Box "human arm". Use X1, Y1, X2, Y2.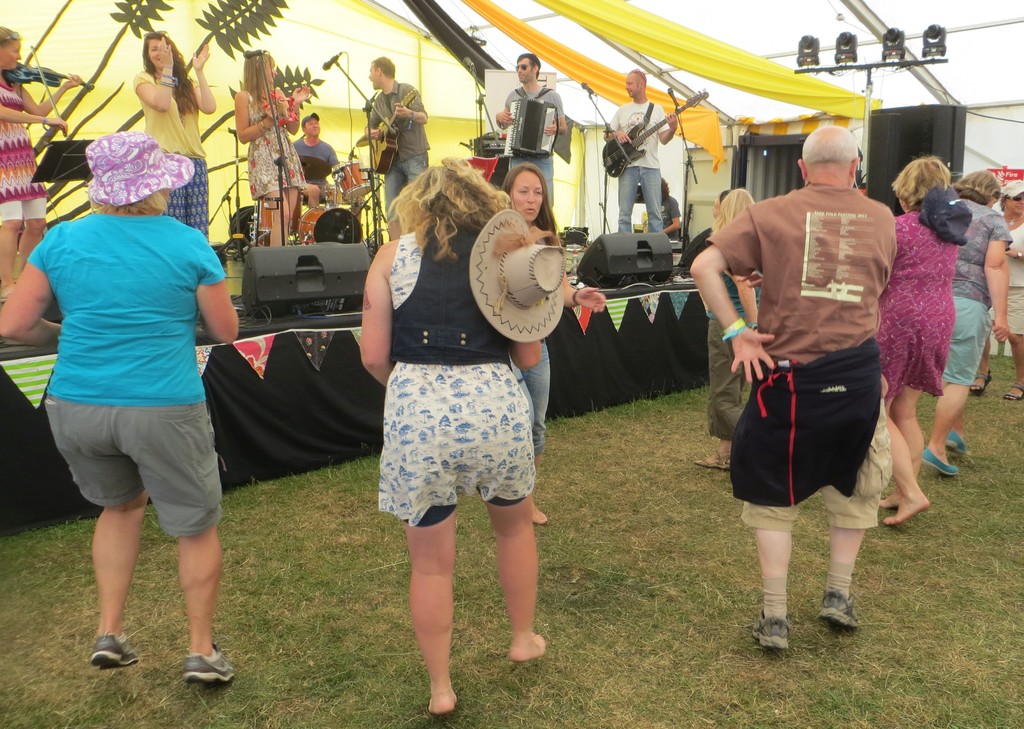
280, 84, 314, 134.
